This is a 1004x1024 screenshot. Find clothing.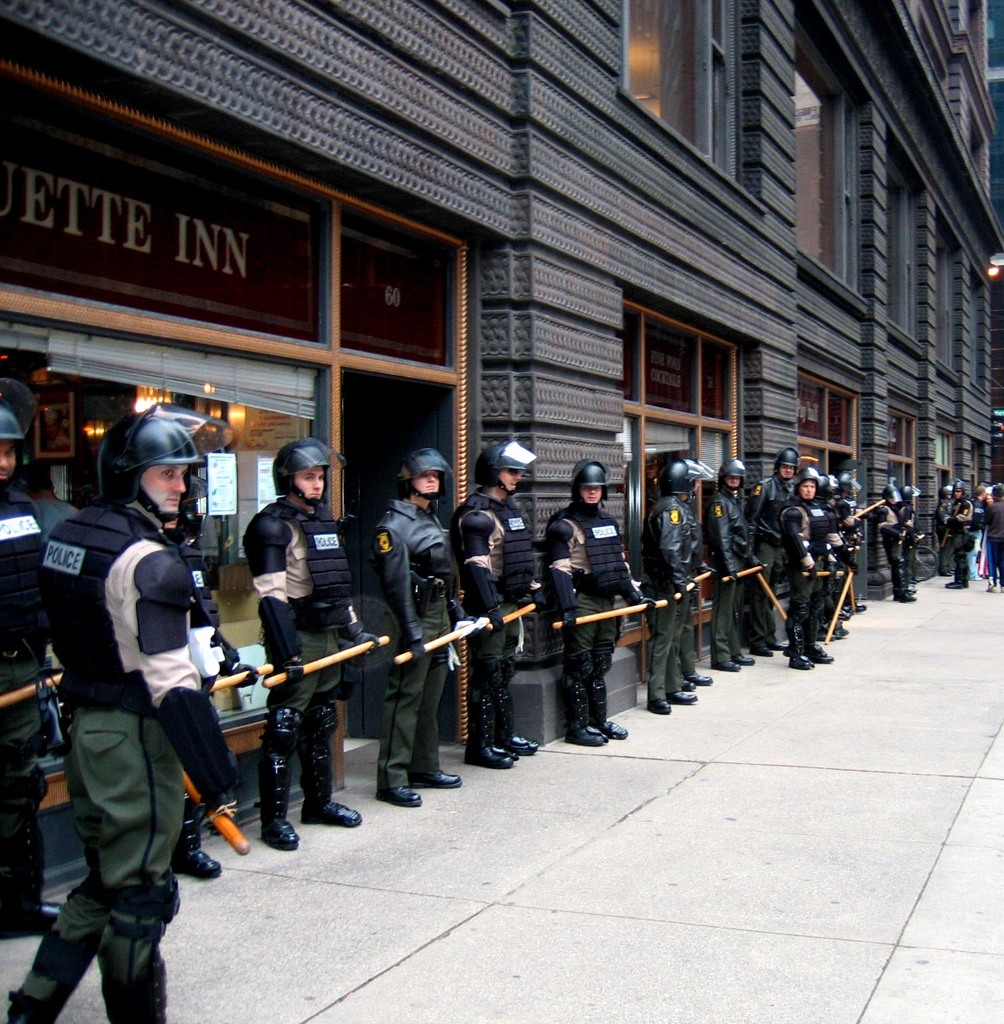
Bounding box: <region>435, 482, 535, 750</region>.
